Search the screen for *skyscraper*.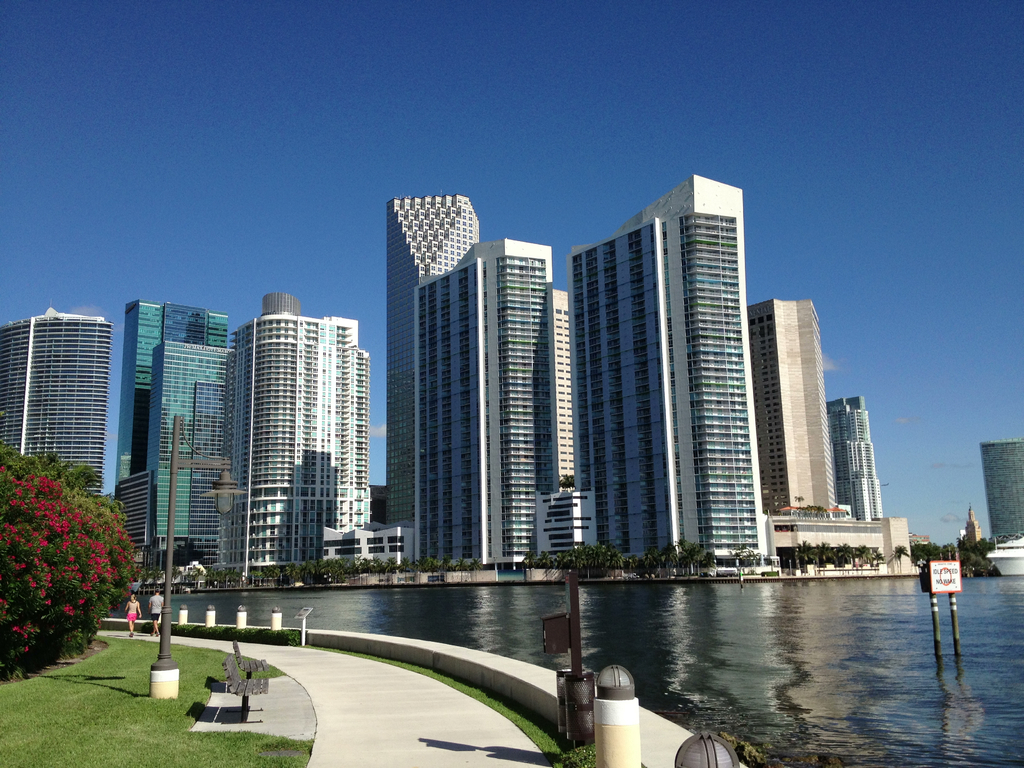
Found at box(409, 236, 553, 568).
